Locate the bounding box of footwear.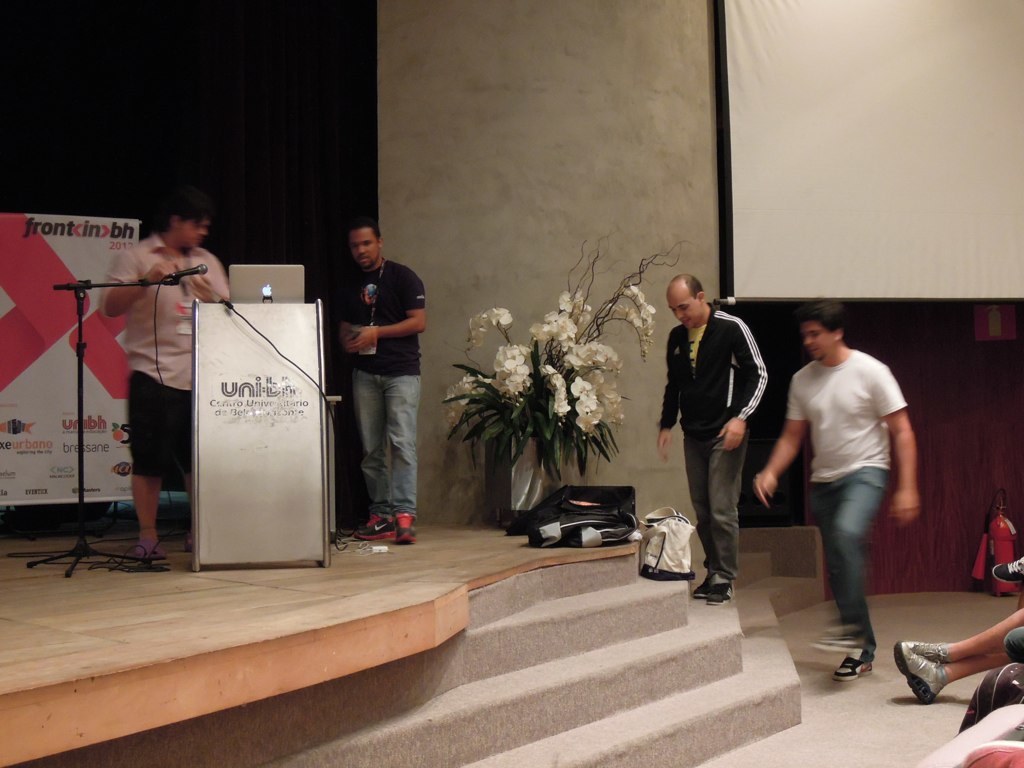
Bounding box: l=356, t=511, r=399, b=541.
